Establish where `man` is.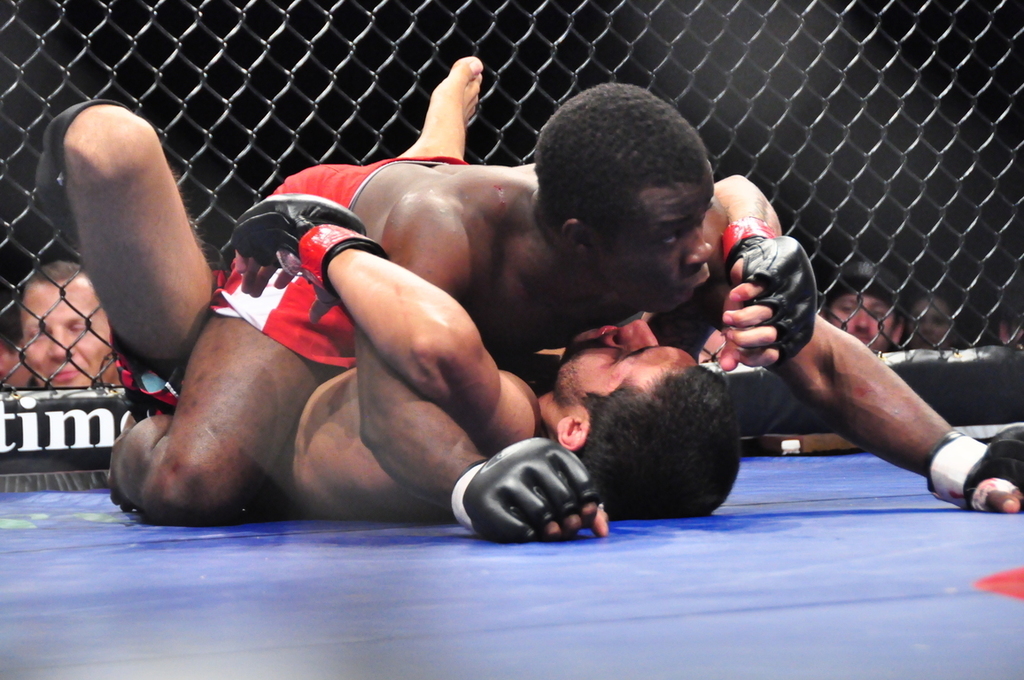
Established at {"x1": 815, "y1": 259, "x2": 902, "y2": 356}.
